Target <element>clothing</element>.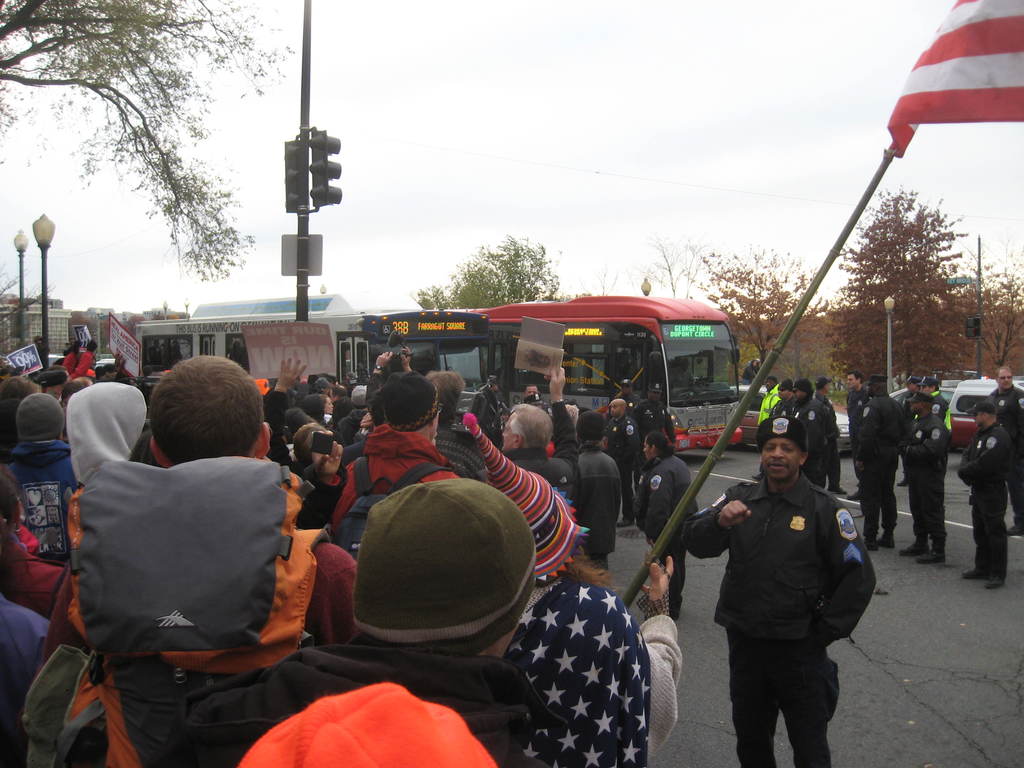
Target region: x1=957 y1=422 x2=1019 y2=570.
